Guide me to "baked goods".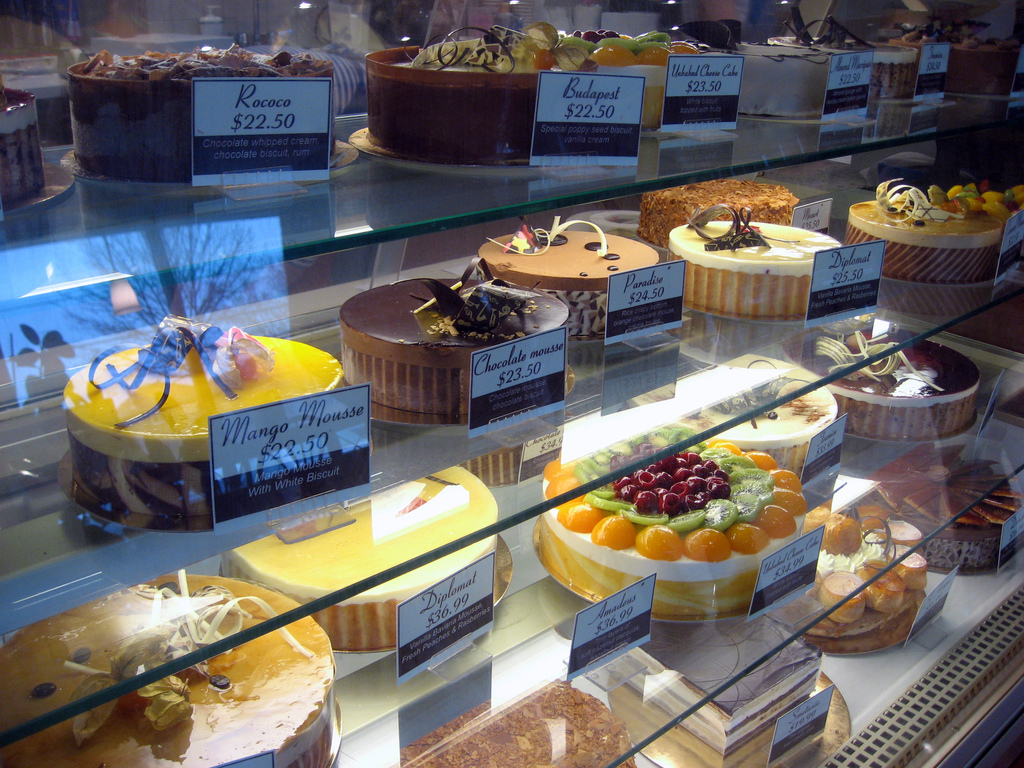
Guidance: (x1=603, y1=612, x2=825, y2=767).
